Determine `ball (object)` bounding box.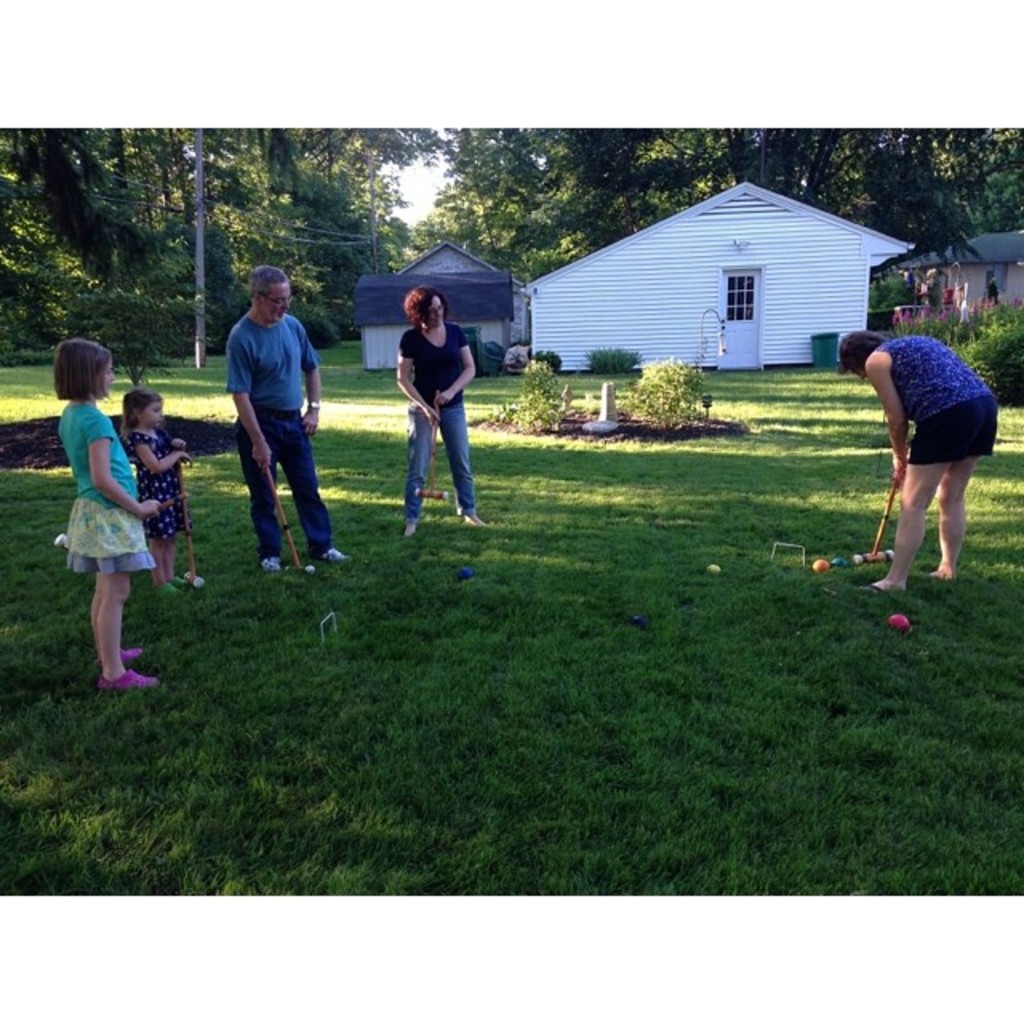
Determined: rect(882, 611, 912, 640).
